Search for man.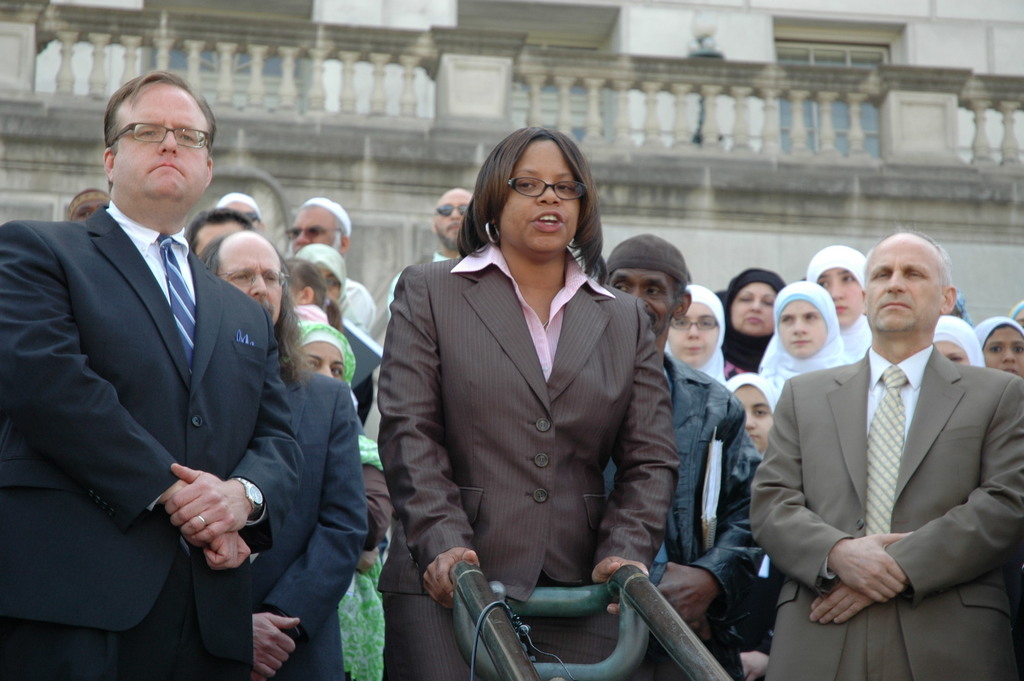
Found at pyautogui.locateOnScreen(598, 231, 768, 680).
